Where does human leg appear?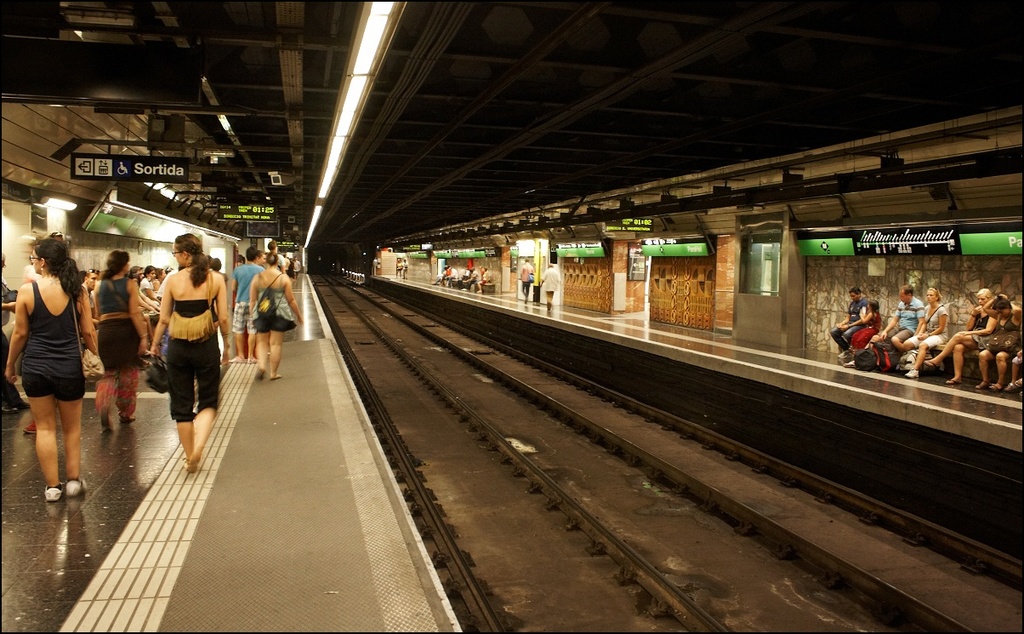
Appears at x1=889 y1=327 x2=916 y2=363.
